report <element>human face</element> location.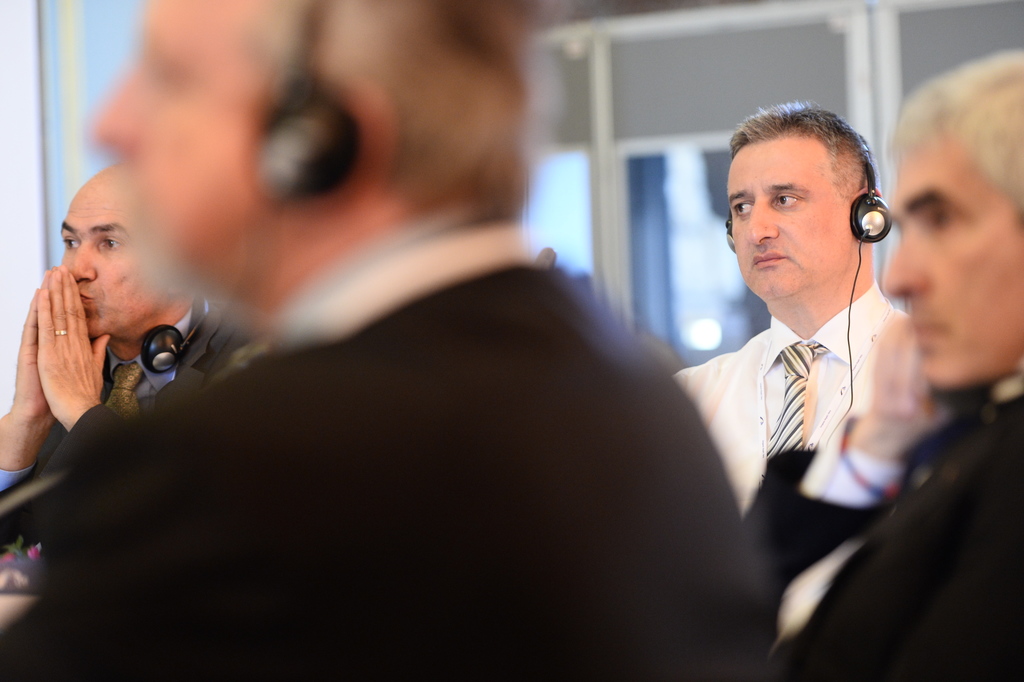
Report: (880, 140, 1023, 394).
